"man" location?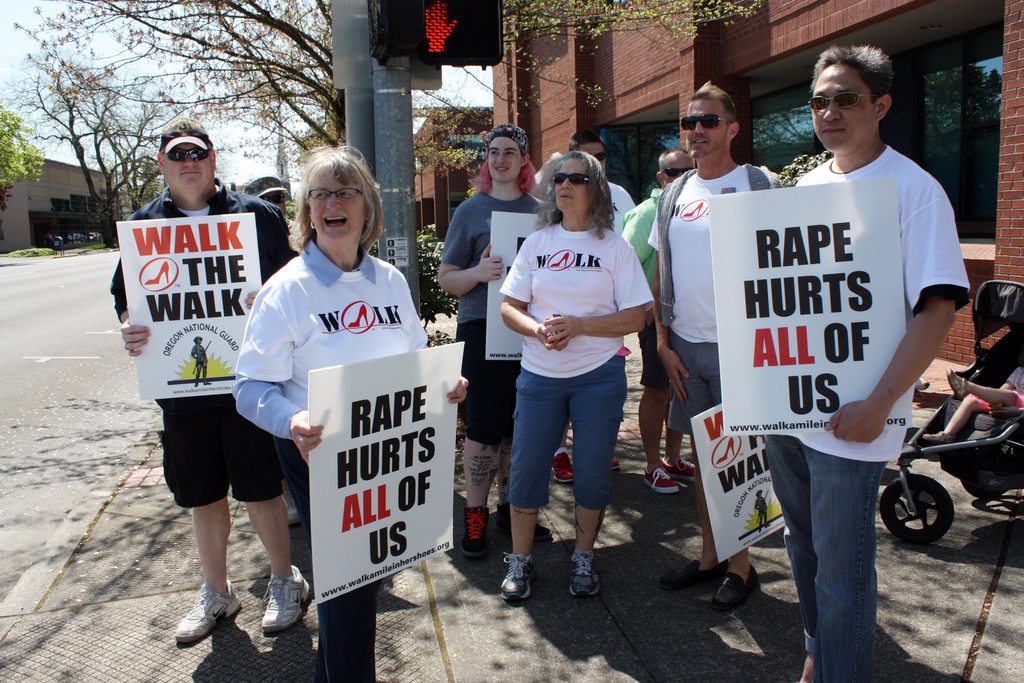
[left=735, top=52, right=982, bottom=624]
